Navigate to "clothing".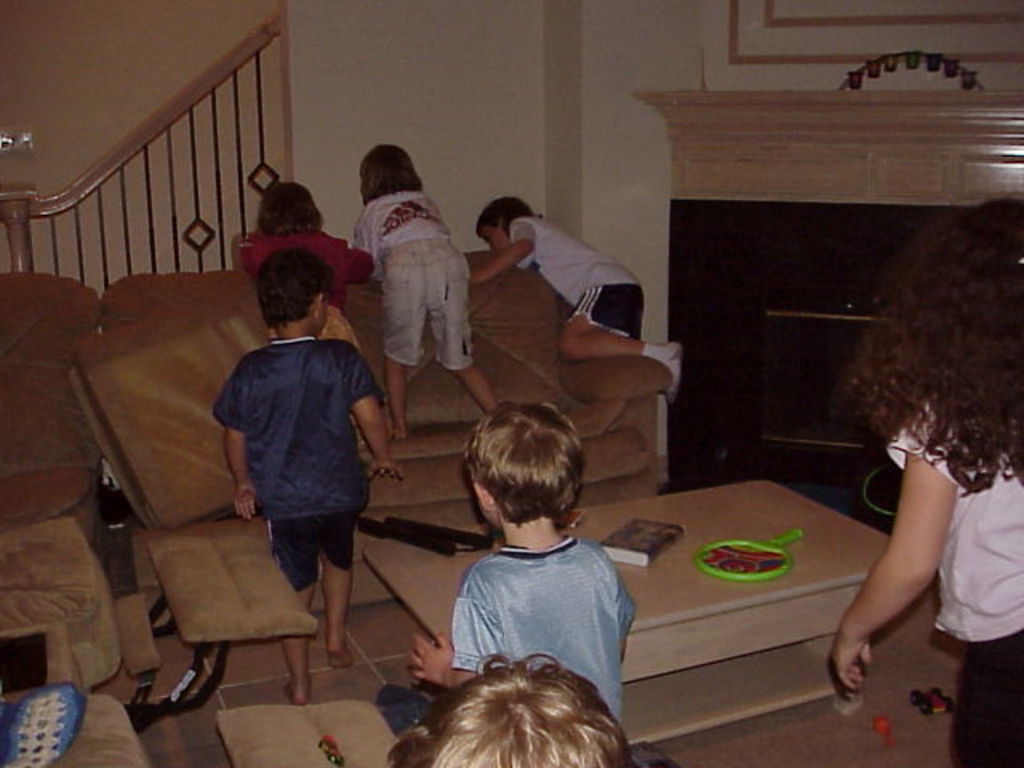
Navigation target: bbox=(888, 387, 1022, 766).
